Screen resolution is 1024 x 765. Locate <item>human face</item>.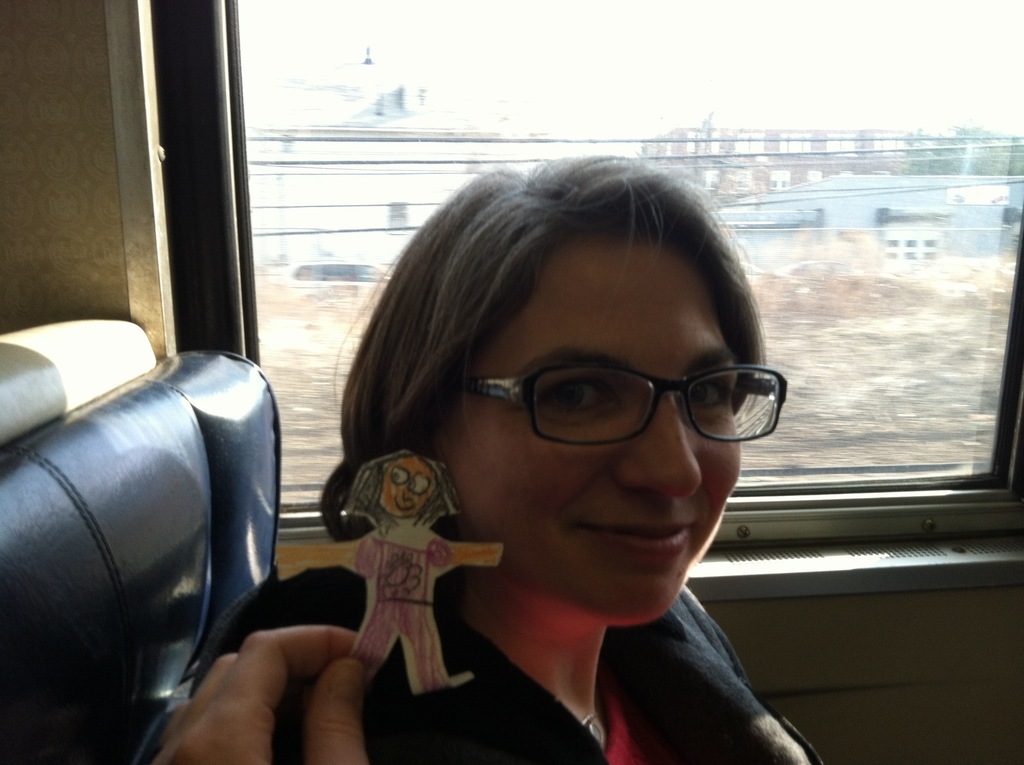
<region>378, 455, 438, 517</region>.
